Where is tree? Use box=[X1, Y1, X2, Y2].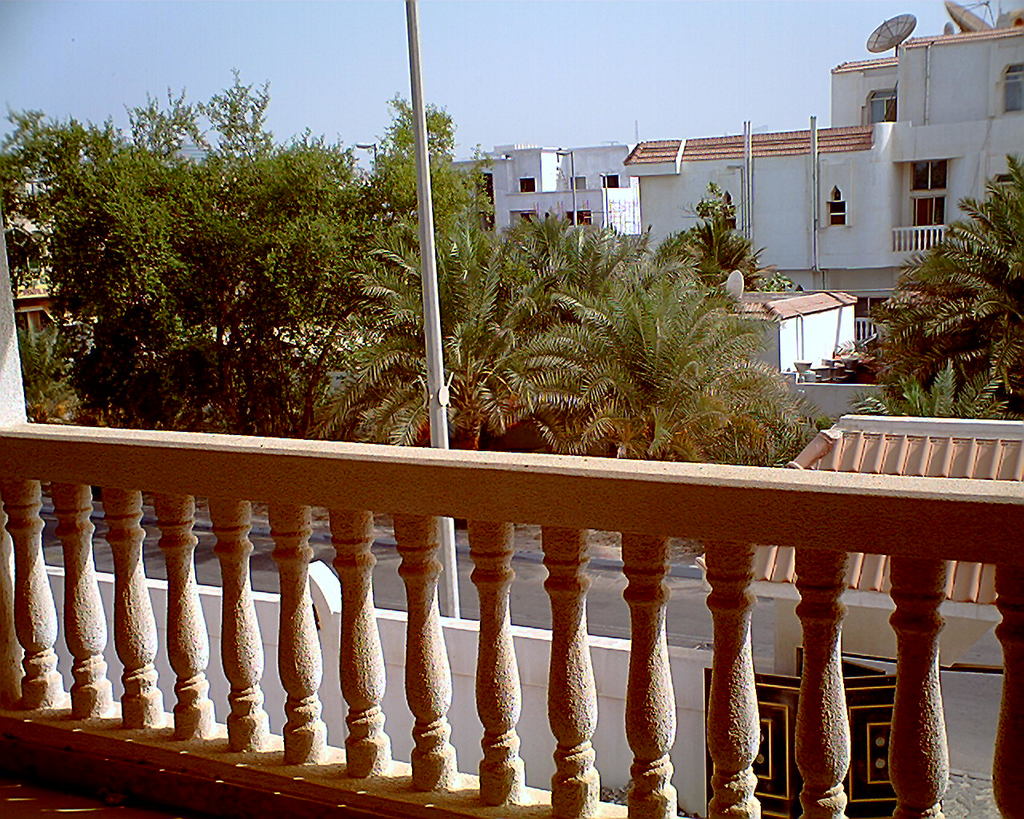
box=[260, 207, 373, 437].
